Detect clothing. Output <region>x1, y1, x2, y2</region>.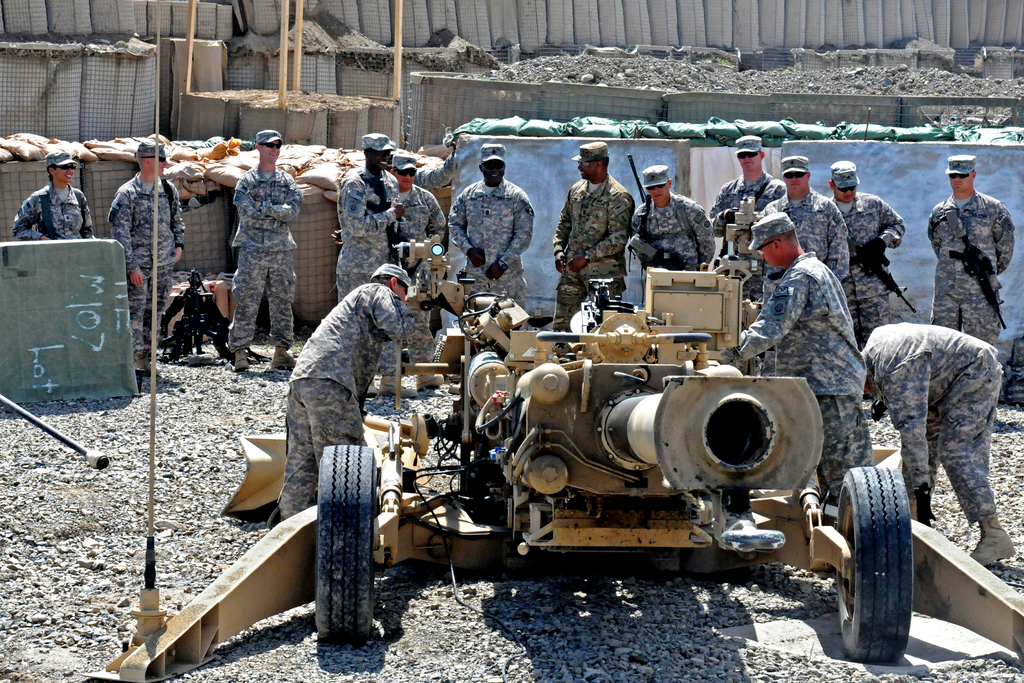
<region>634, 202, 722, 276</region>.
